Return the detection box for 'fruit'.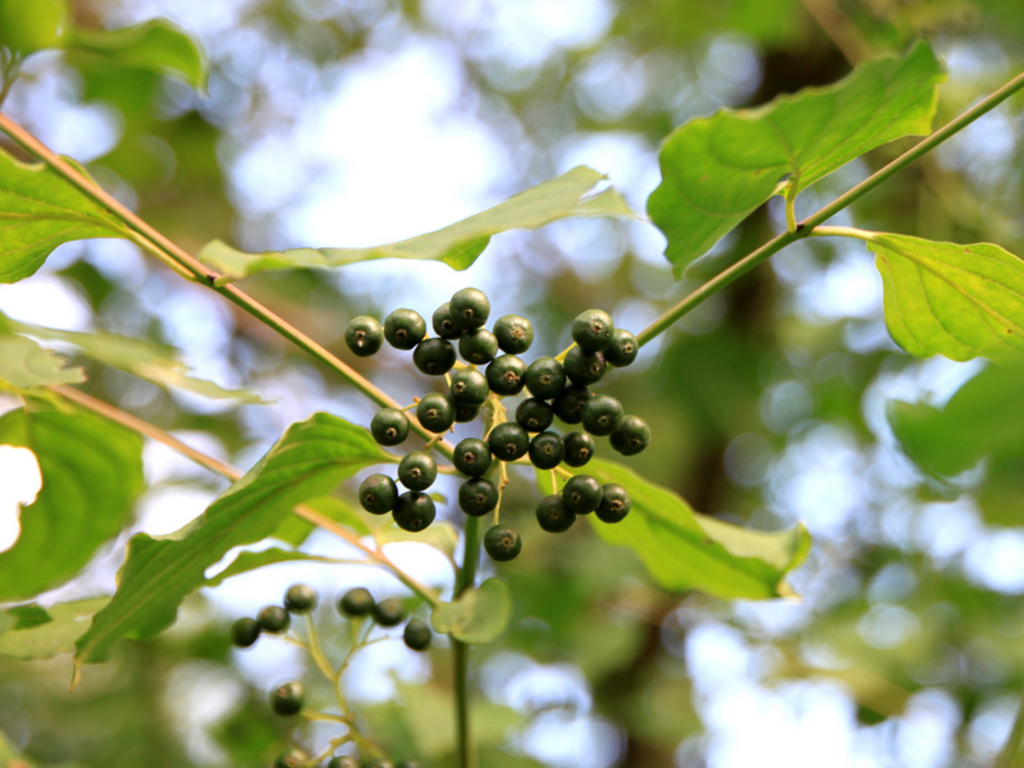
select_region(320, 283, 652, 586).
